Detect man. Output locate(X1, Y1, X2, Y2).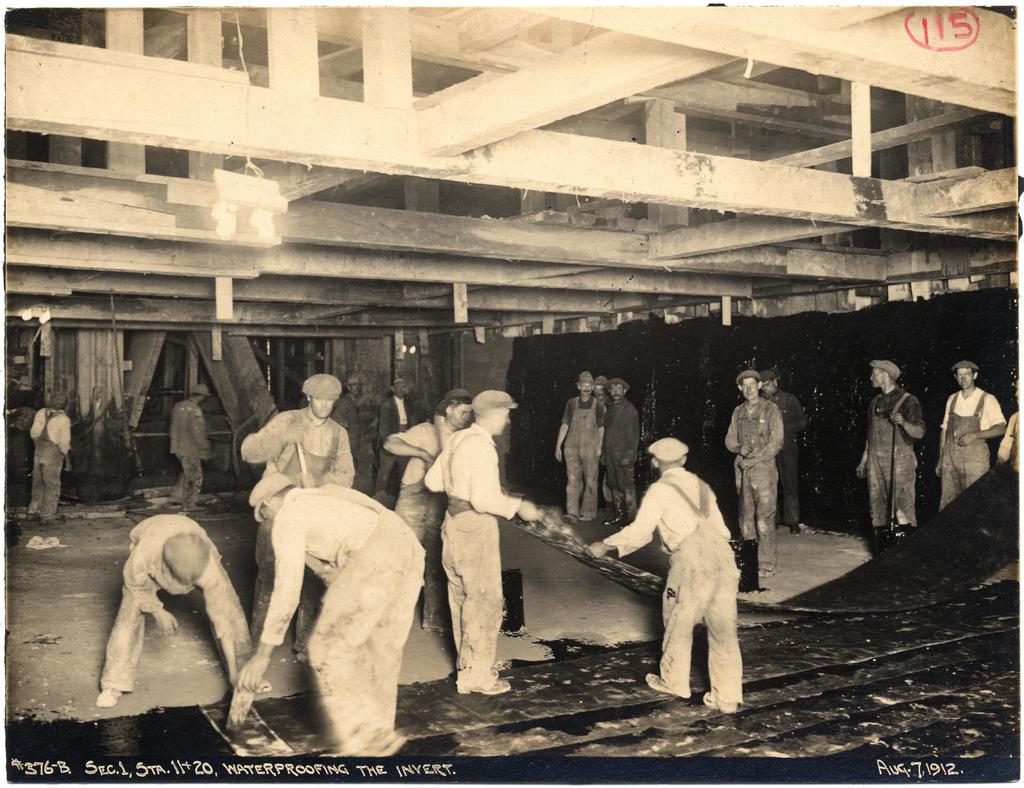
locate(379, 389, 483, 637).
